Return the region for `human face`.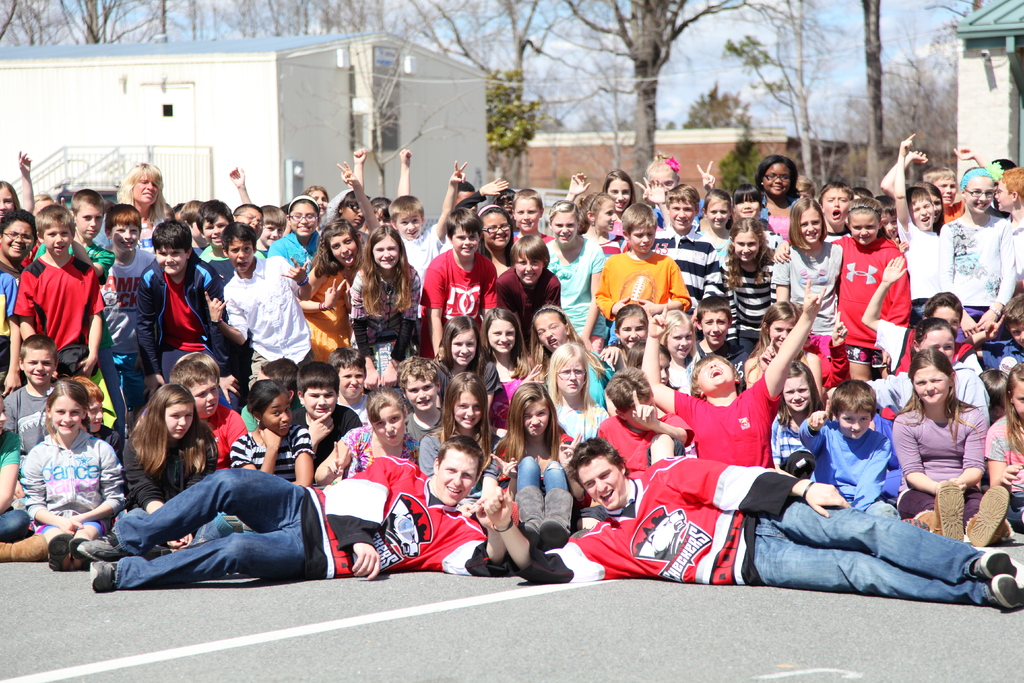
select_region(522, 401, 551, 436).
